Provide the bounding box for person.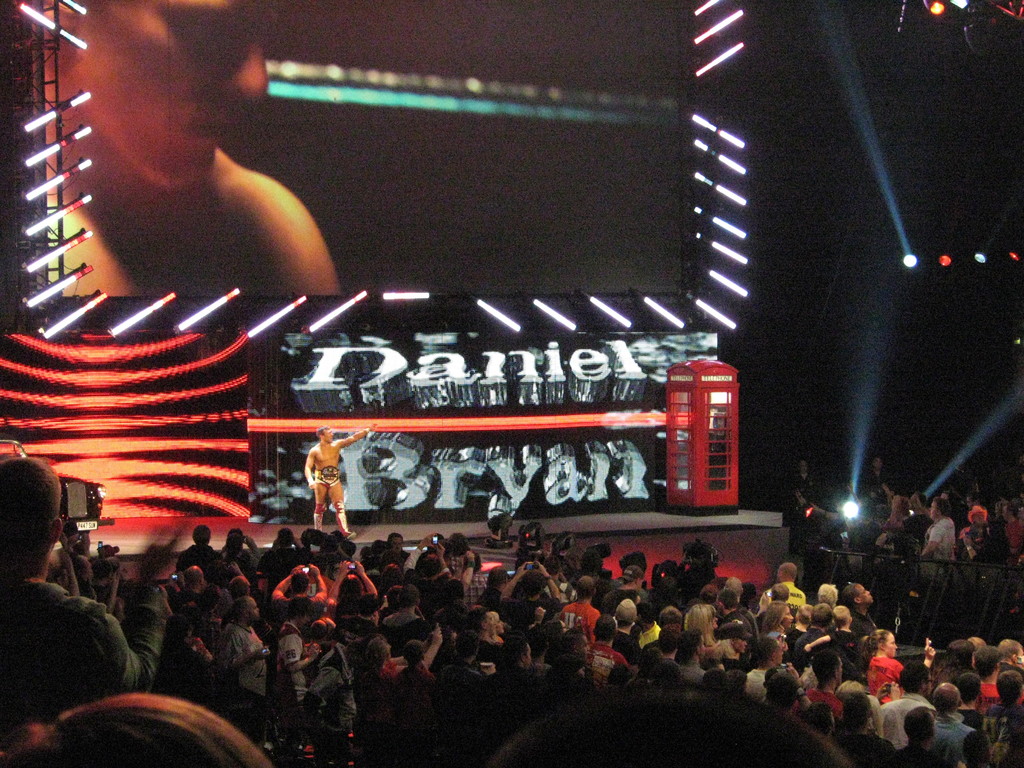
x1=766, y1=454, x2=1019, y2=622.
